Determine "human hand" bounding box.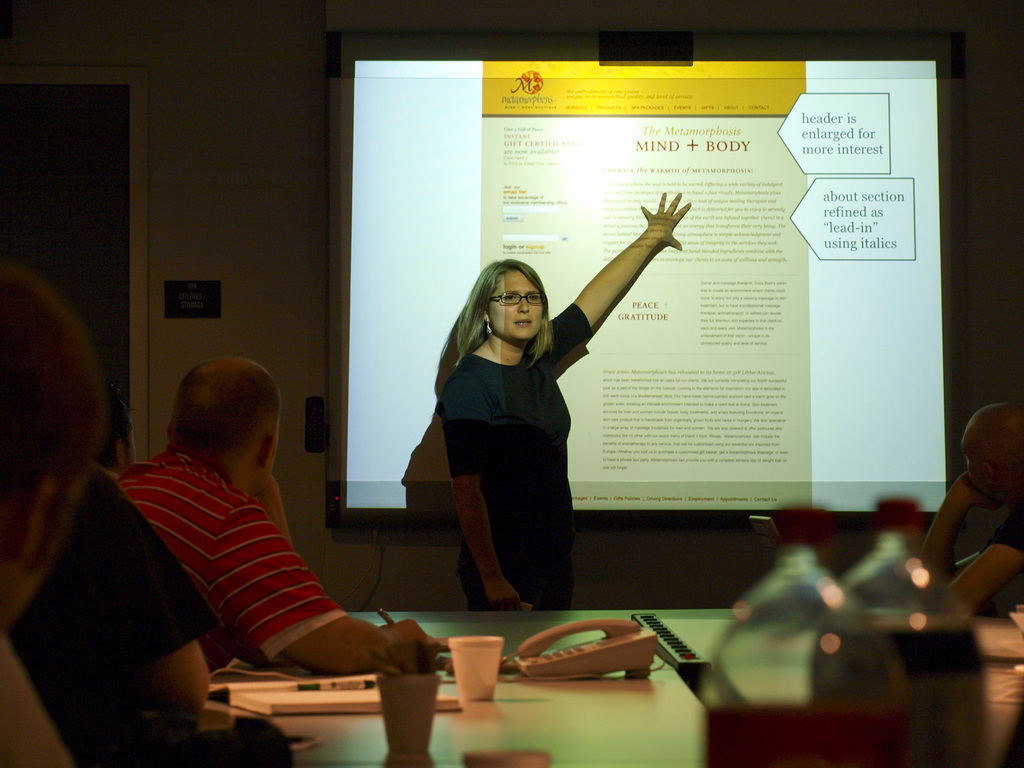
Determined: BBox(486, 577, 520, 613).
